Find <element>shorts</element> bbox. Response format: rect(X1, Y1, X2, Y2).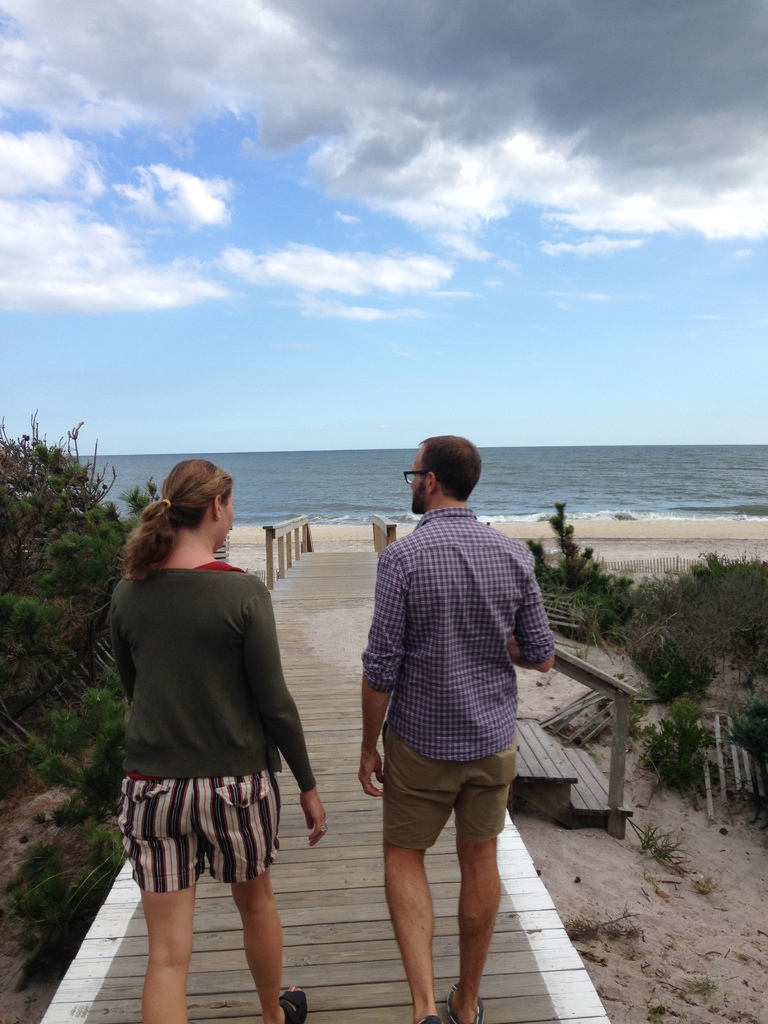
rect(385, 728, 515, 847).
